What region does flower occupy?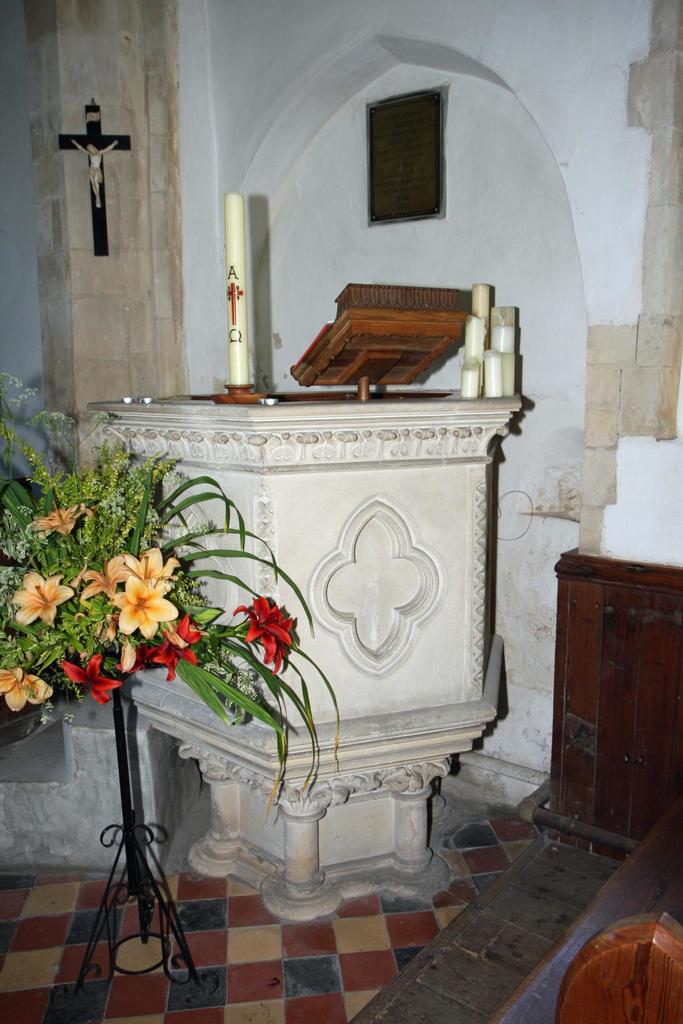
[11,570,72,626].
